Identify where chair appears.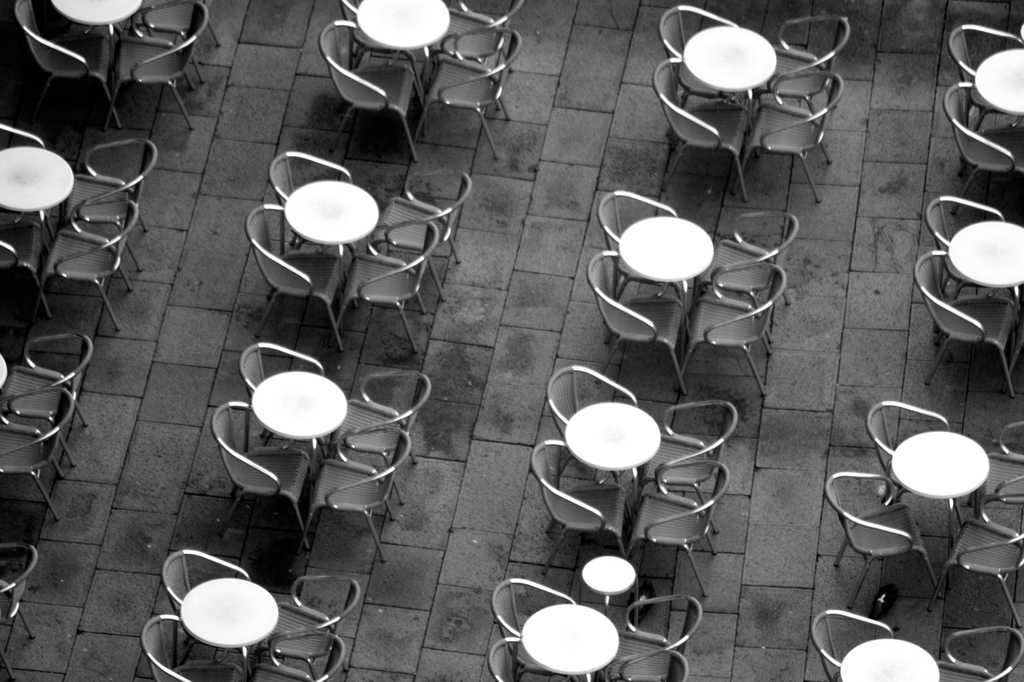
Appears at locate(0, 333, 90, 472).
